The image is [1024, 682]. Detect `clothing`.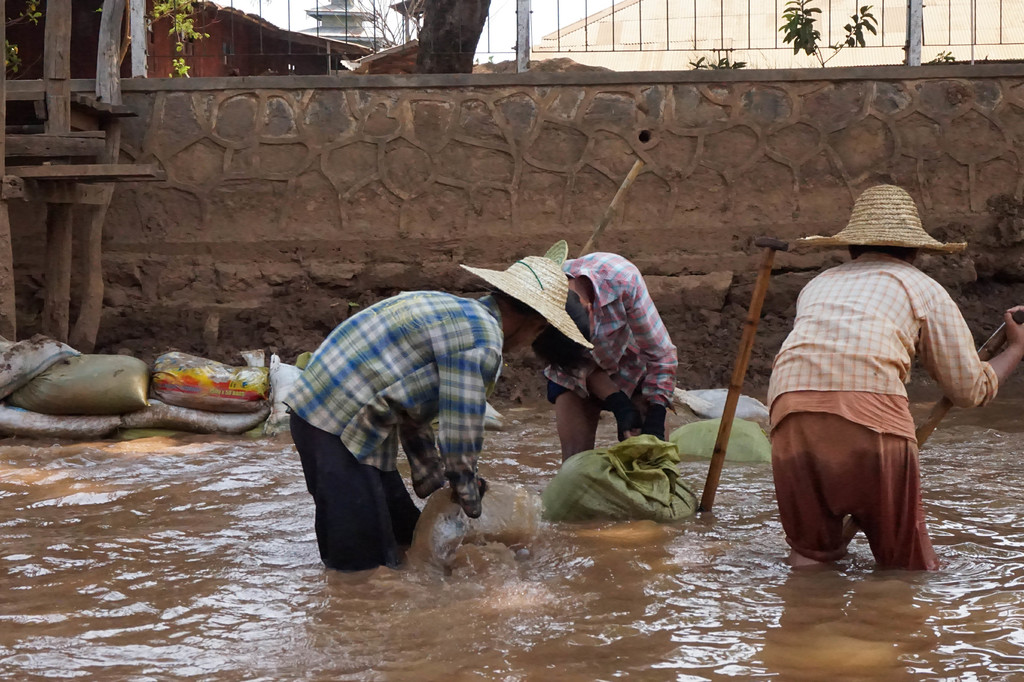
Detection: rect(775, 251, 984, 560).
